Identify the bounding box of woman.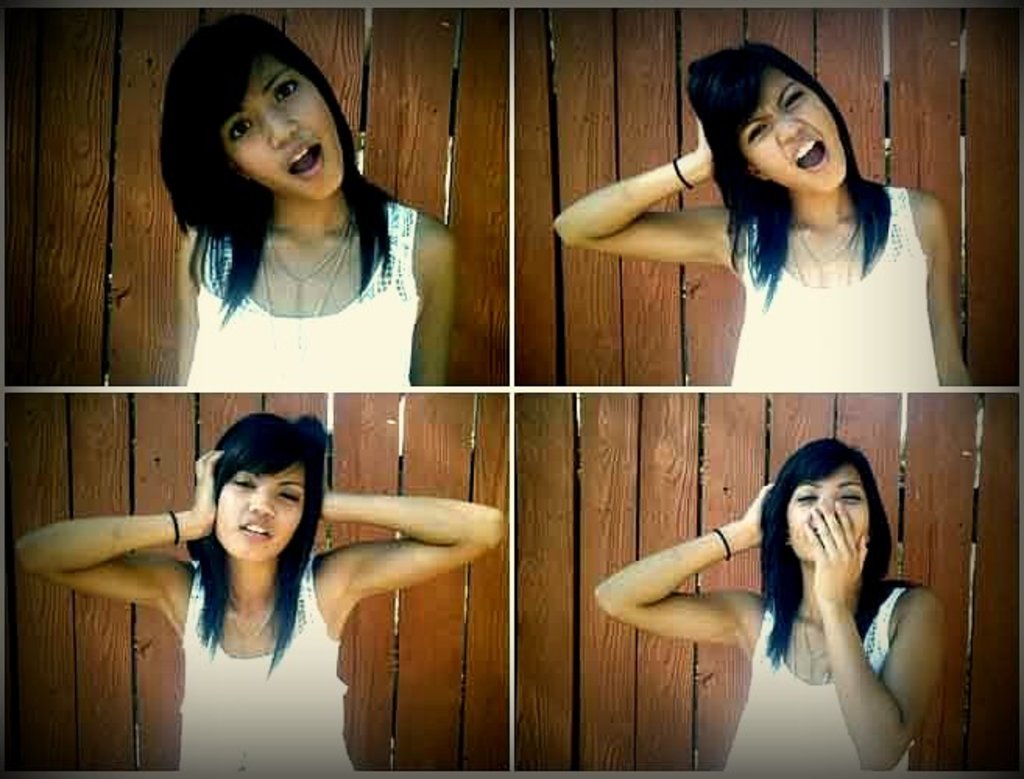
[552, 42, 973, 396].
